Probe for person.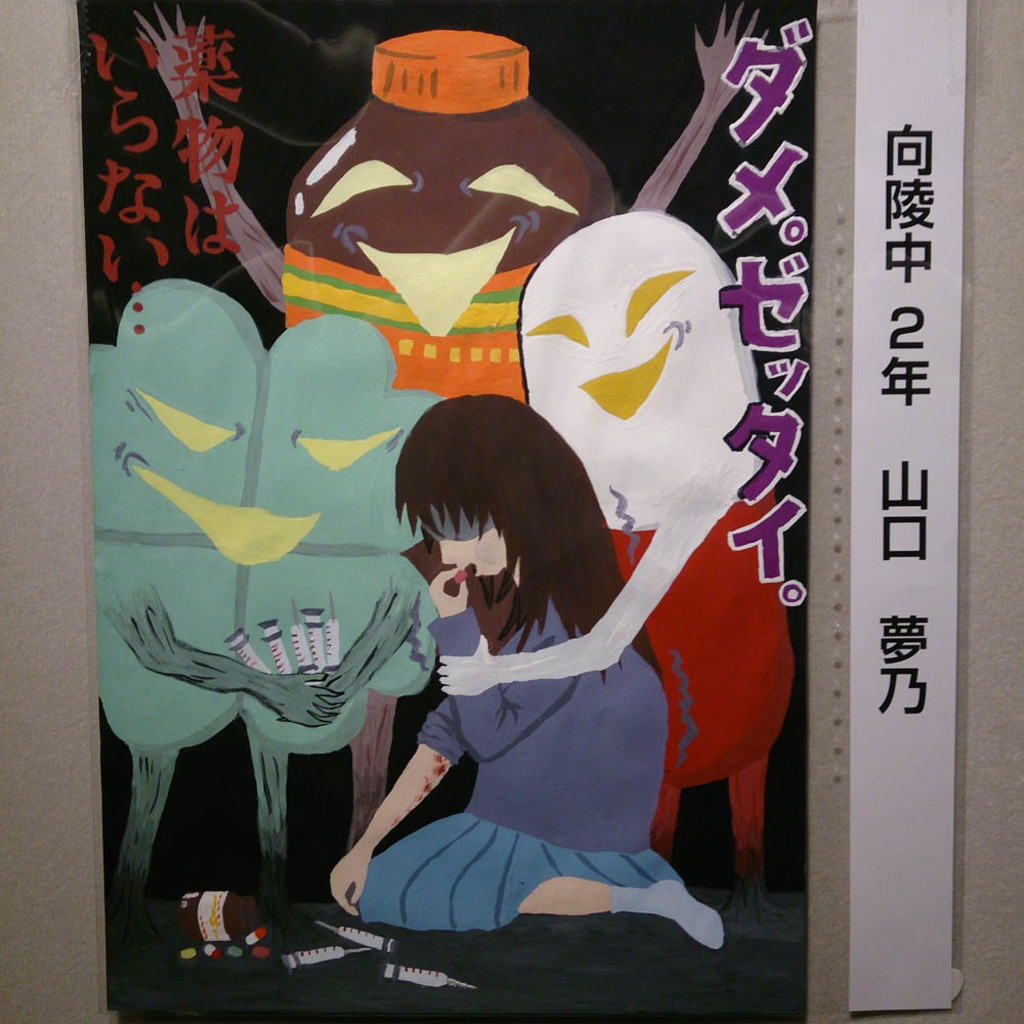
Probe result: [330, 352, 709, 973].
